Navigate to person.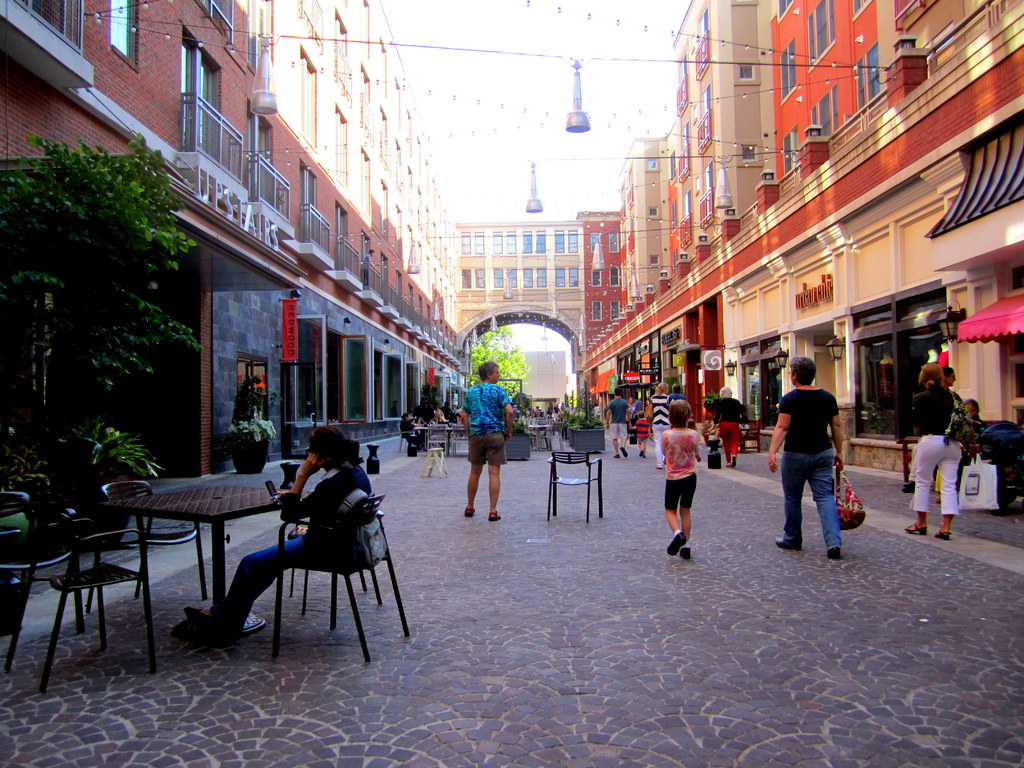
Navigation target: [605,386,628,452].
